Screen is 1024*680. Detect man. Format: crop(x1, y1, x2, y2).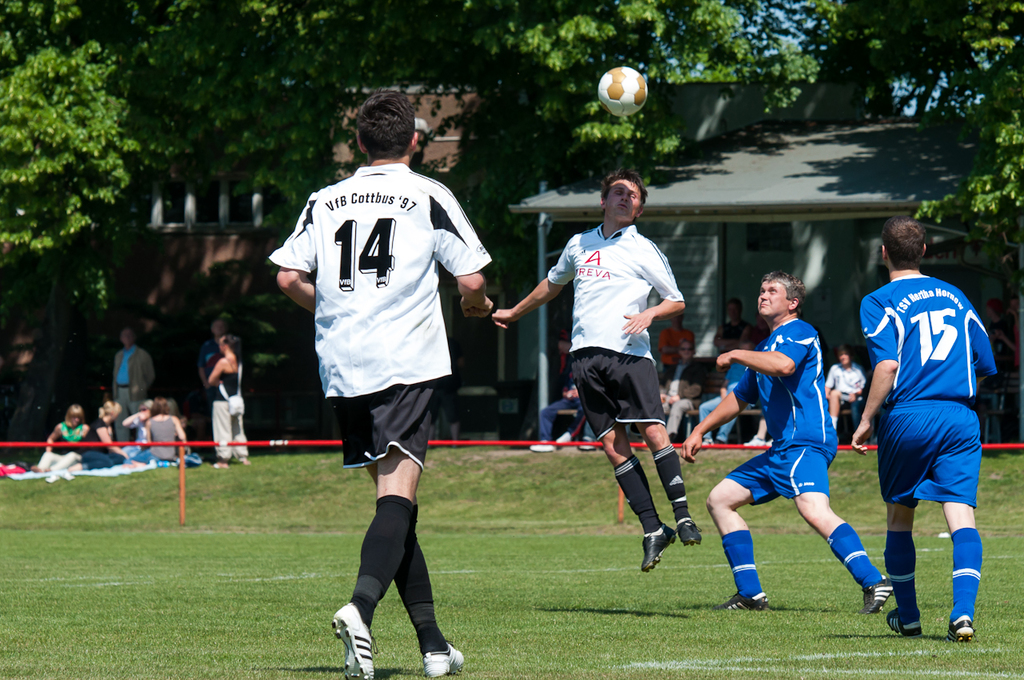
crop(272, 93, 522, 679).
